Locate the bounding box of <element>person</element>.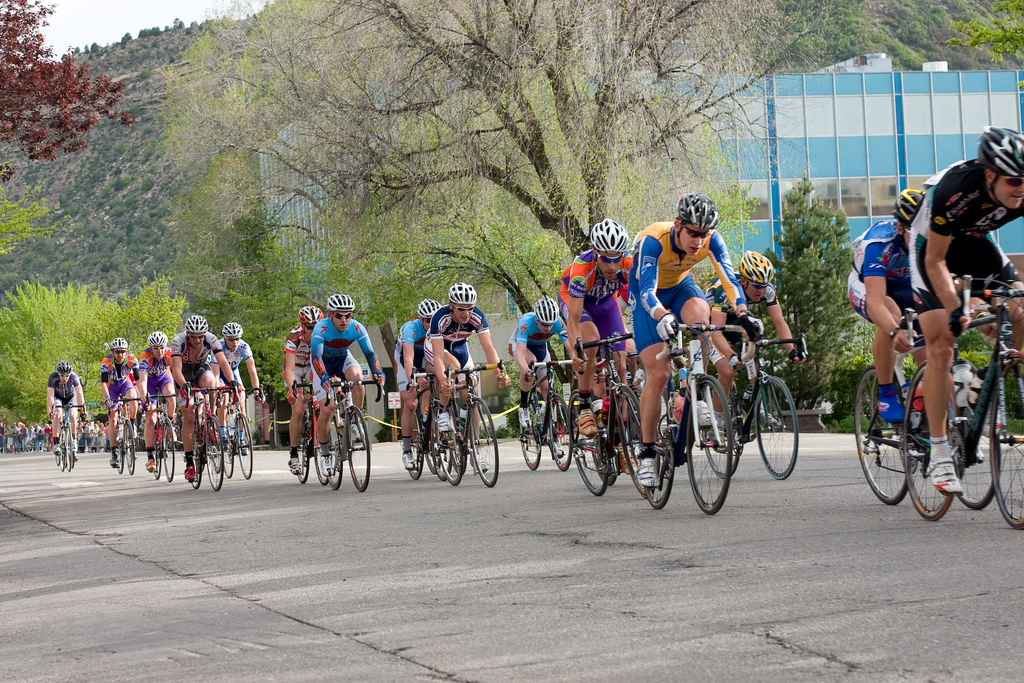
Bounding box: BBox(685, 249, 798, 440).
